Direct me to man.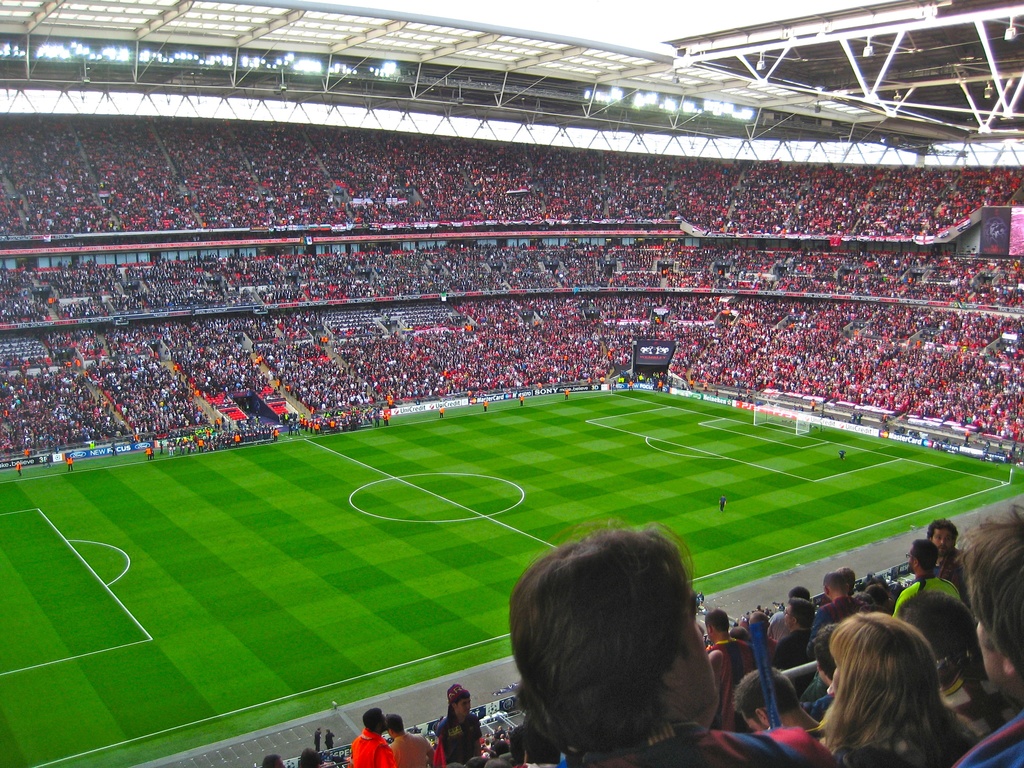
Direction: [x1=458, y1=518, x2=785, y2=767].
